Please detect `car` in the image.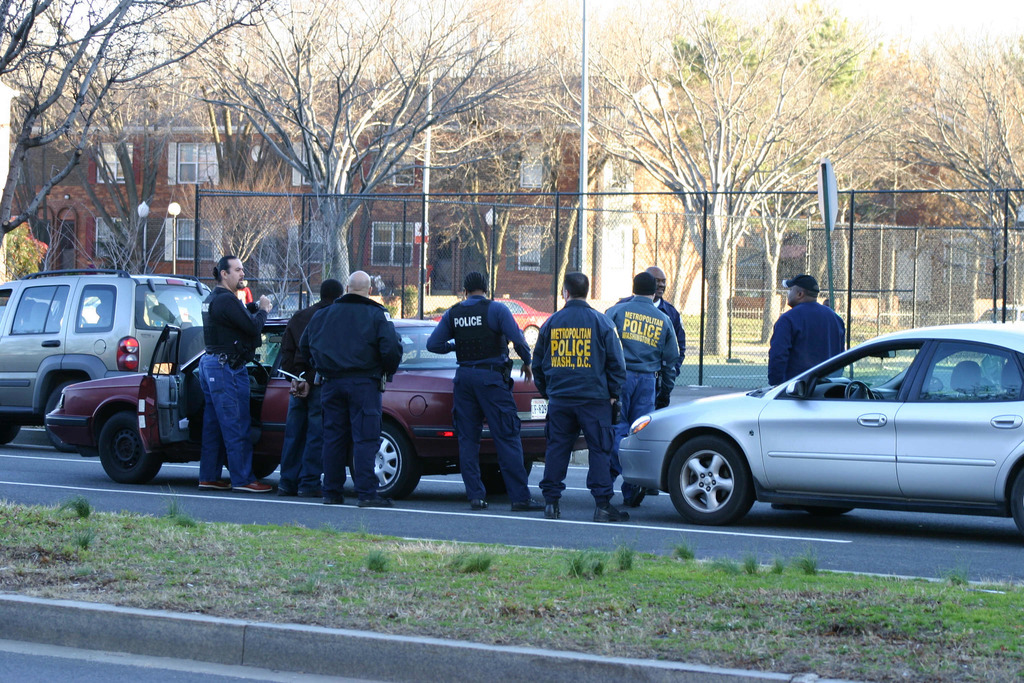
<bbox>428, 293, 547, 347</bbox>.
